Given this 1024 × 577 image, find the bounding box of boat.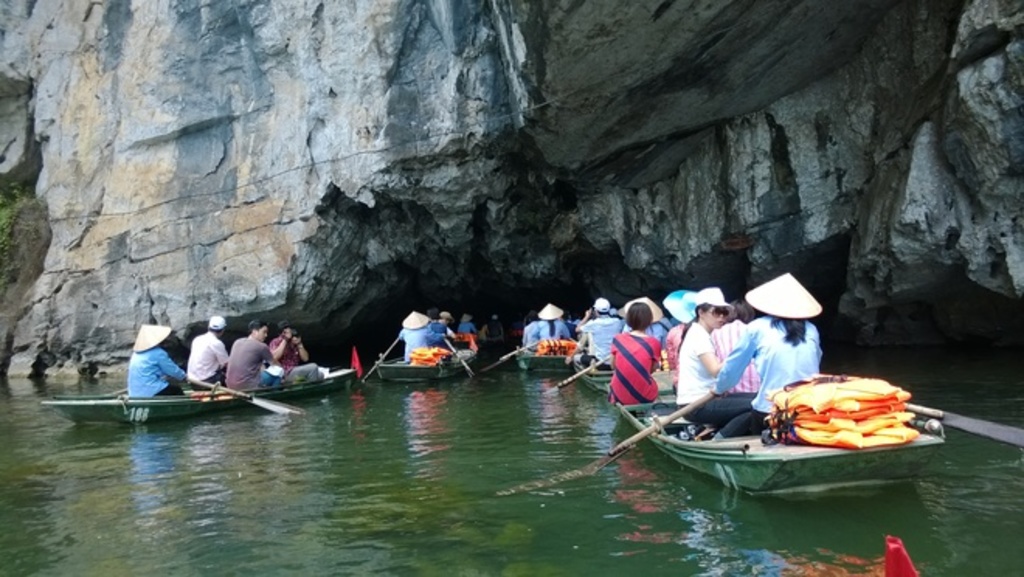
545,349,687,405.
